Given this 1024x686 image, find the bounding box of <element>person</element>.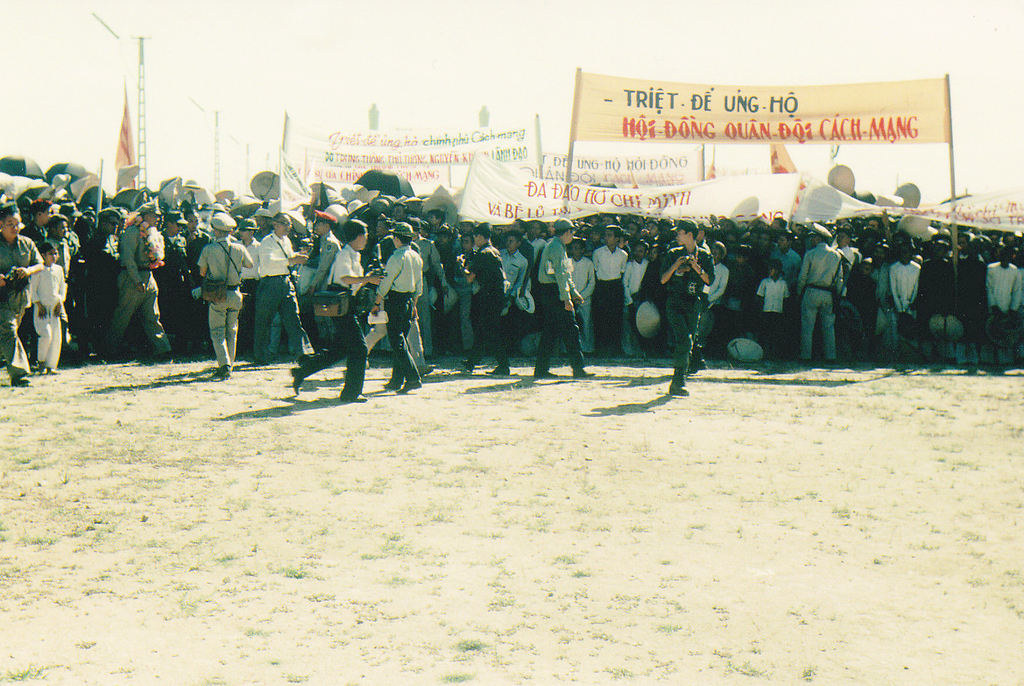
box=[460, 223, 509, 377].
